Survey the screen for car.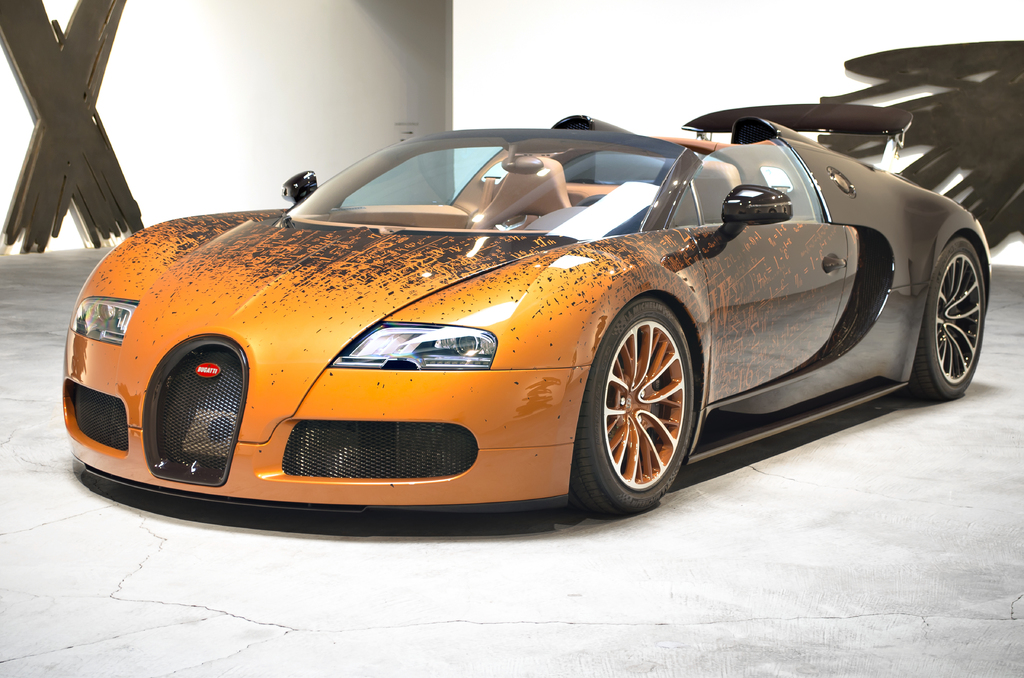
Survey found: <bbox>63, 99, 996, 517</bbox>.
